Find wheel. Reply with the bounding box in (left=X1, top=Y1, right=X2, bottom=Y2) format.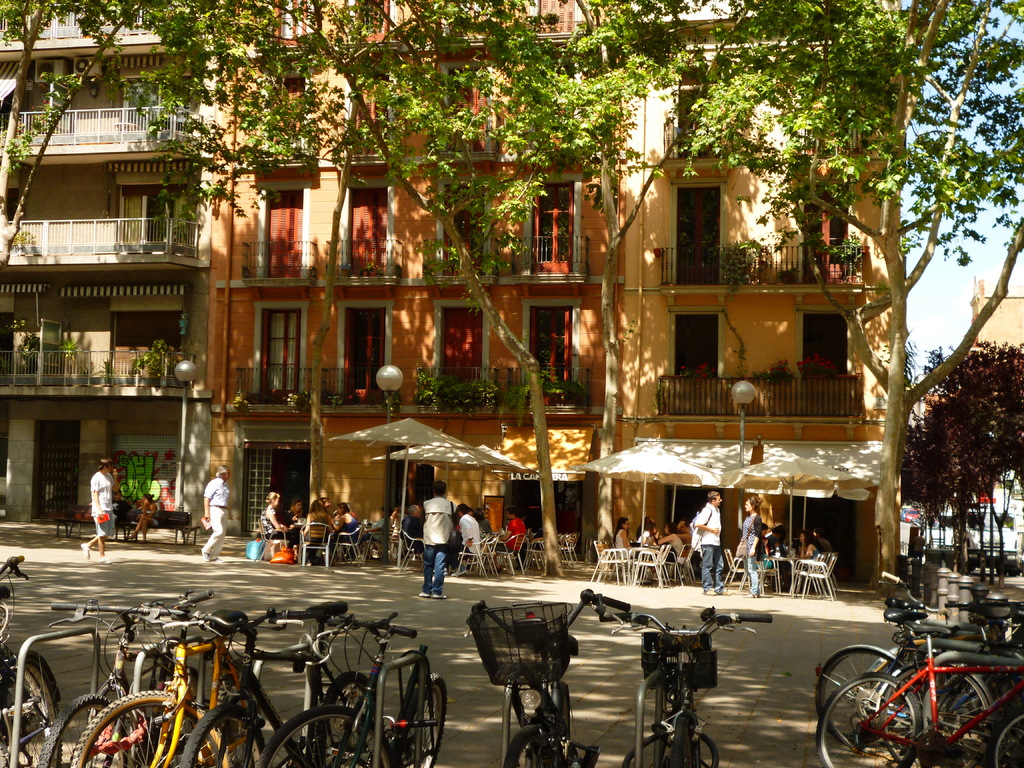
(left=71, top=689, right=231, bottom=767).
